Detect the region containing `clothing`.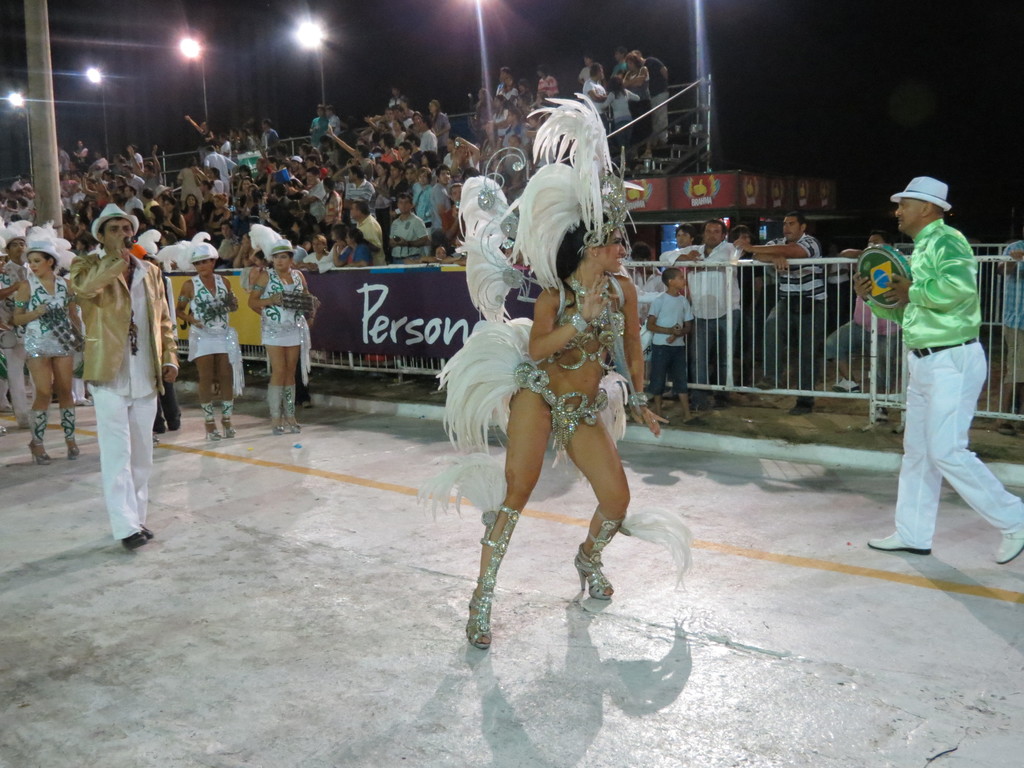
detection(312, 104, 340, 152).
